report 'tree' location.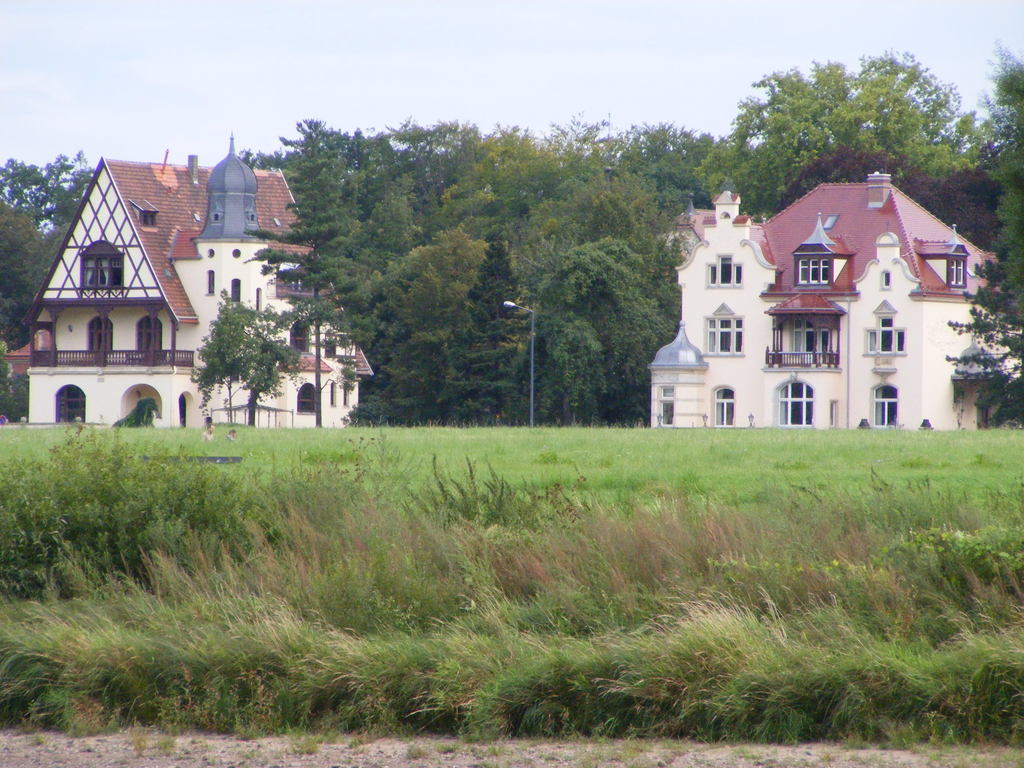
Report: [188,283,308,433].
